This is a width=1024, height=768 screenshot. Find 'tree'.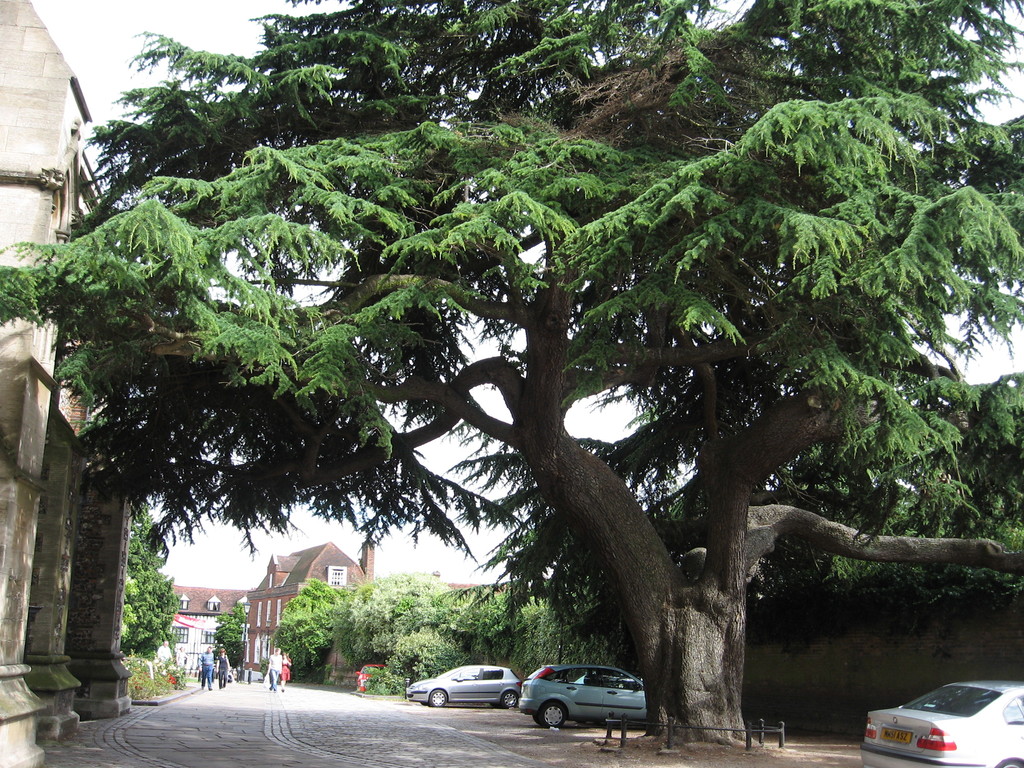
Bounding box: detection(212, 604, 247, 669).
